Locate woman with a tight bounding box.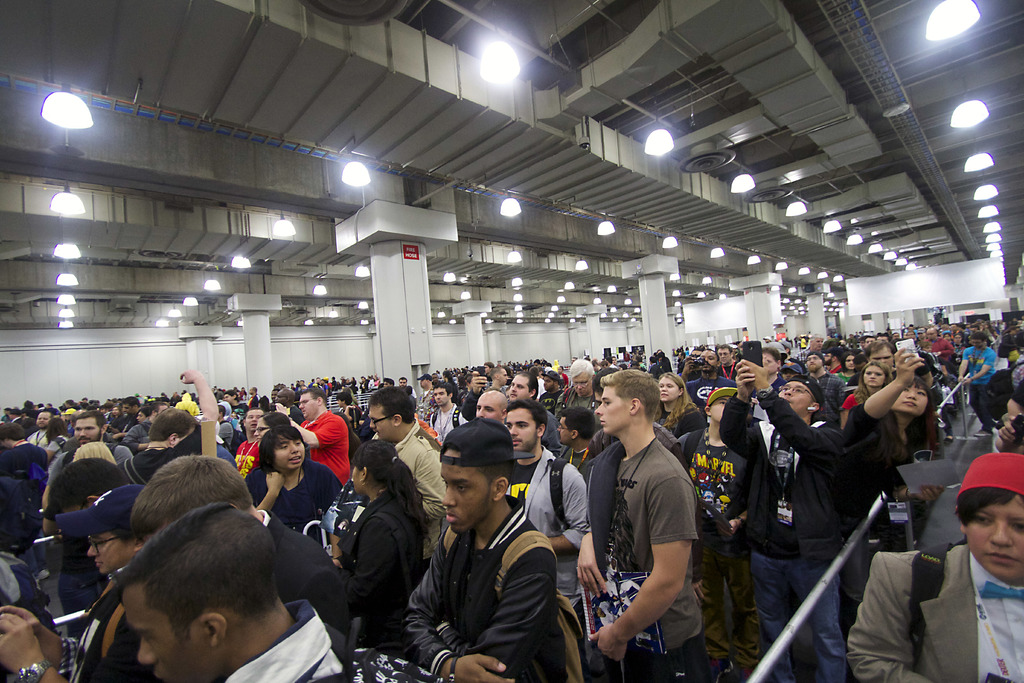
40:416:70:472.
